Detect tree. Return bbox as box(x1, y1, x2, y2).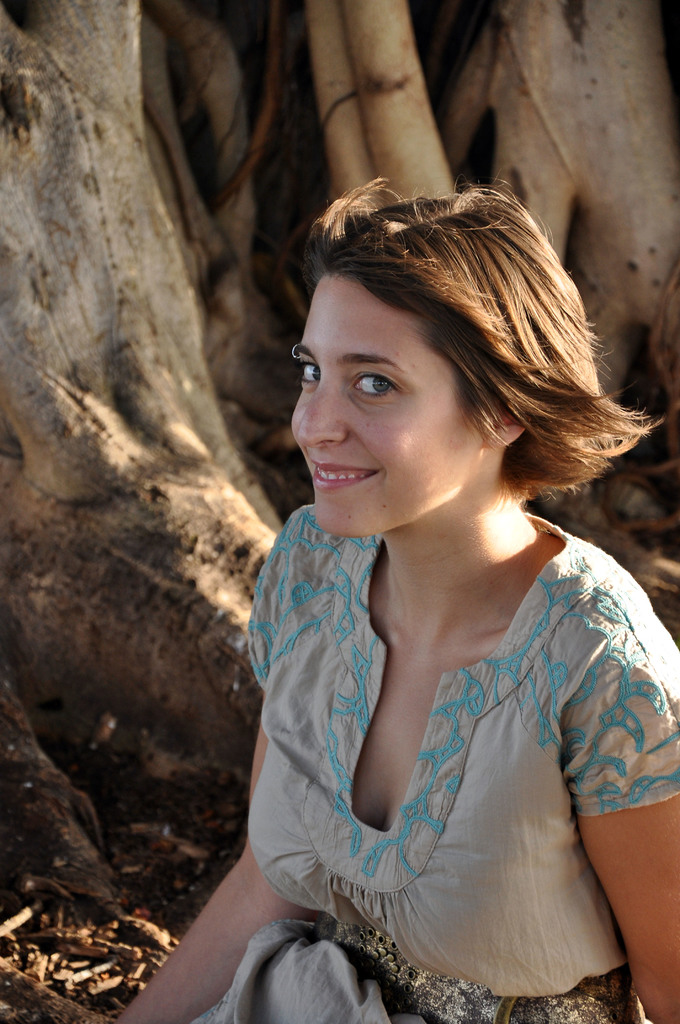
box(0, 0, 670, 892).
